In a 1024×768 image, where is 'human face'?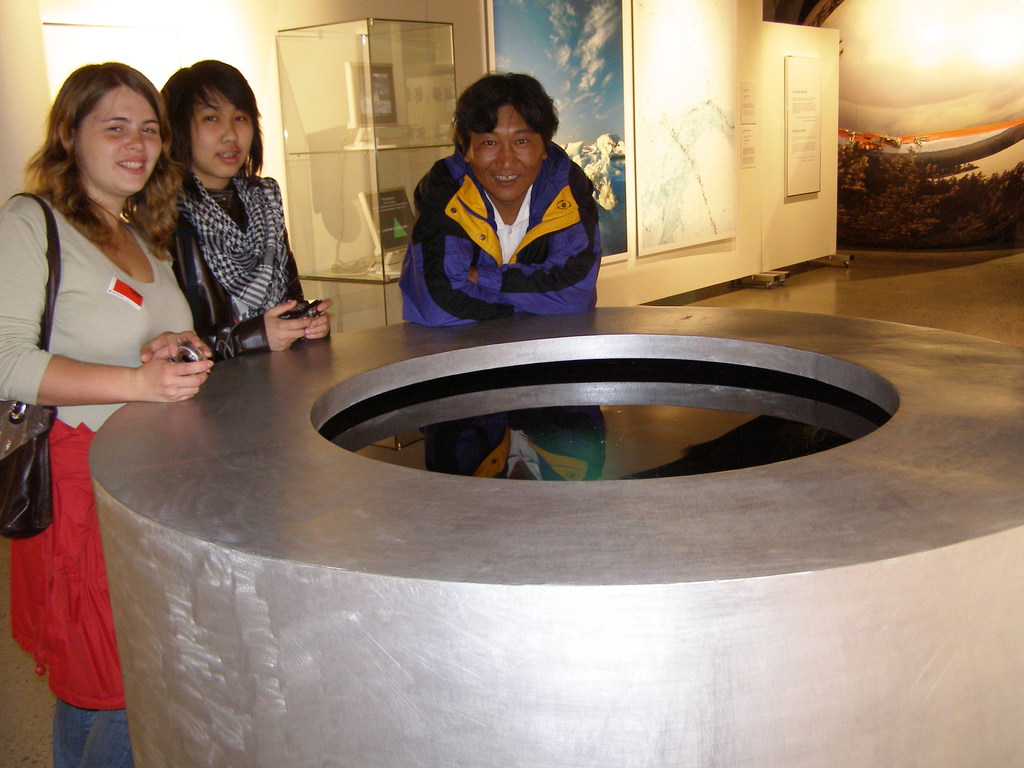
box=[70, 84, 162, 192].
